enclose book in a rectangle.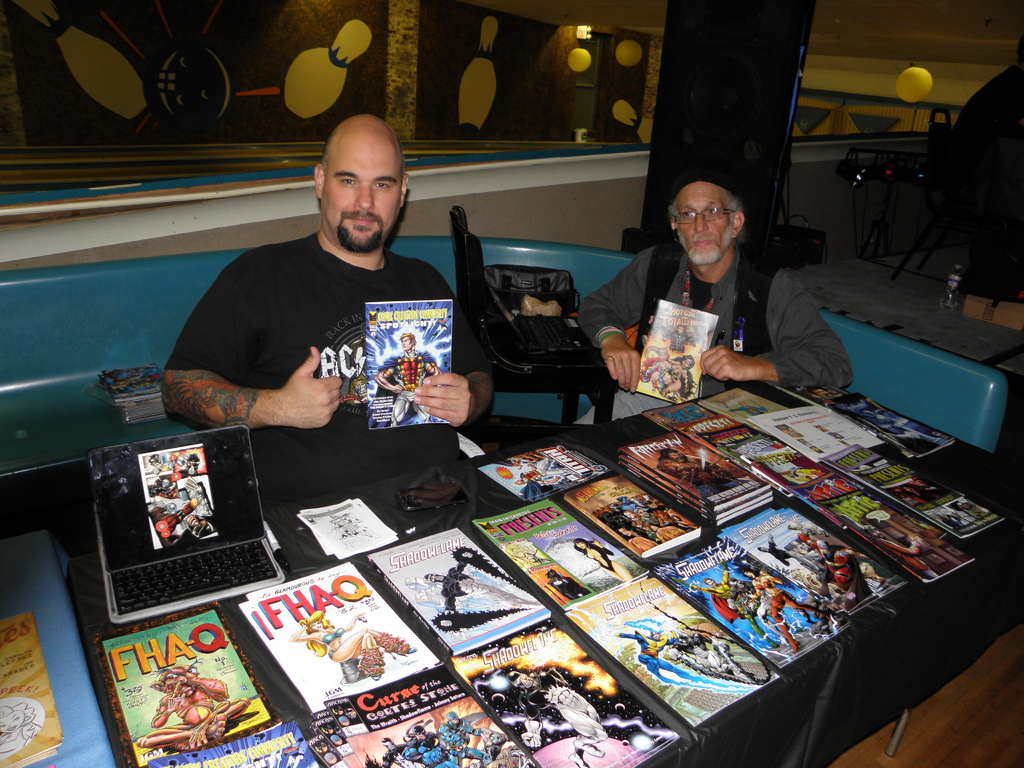
<box>74,602,268,758</box>.
